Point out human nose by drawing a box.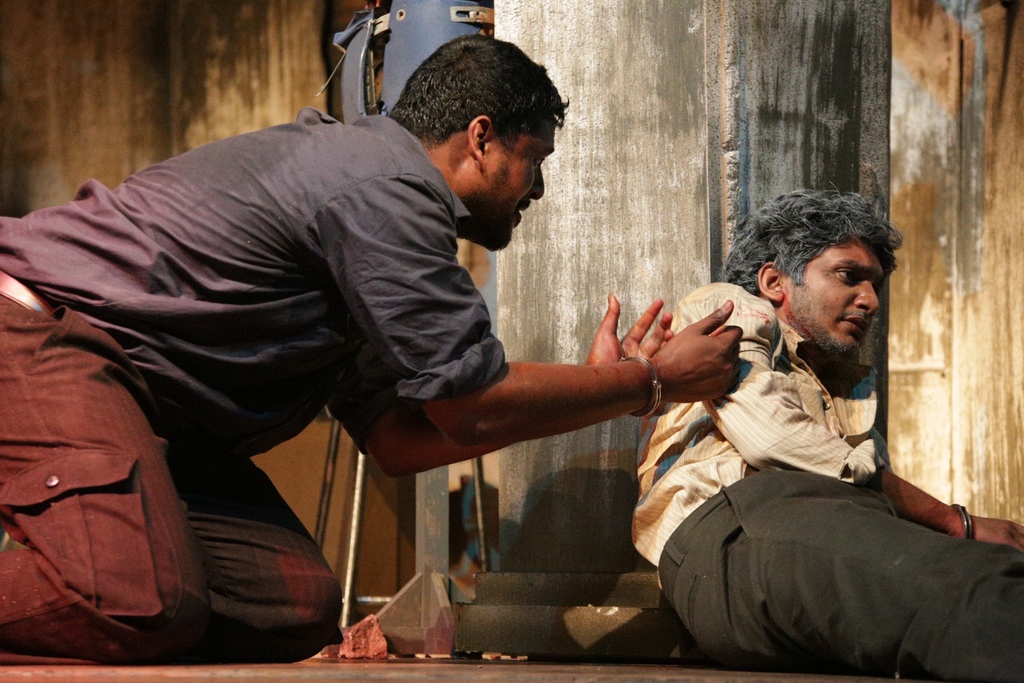
[left=855, top=279, right=875, bottom=313].
